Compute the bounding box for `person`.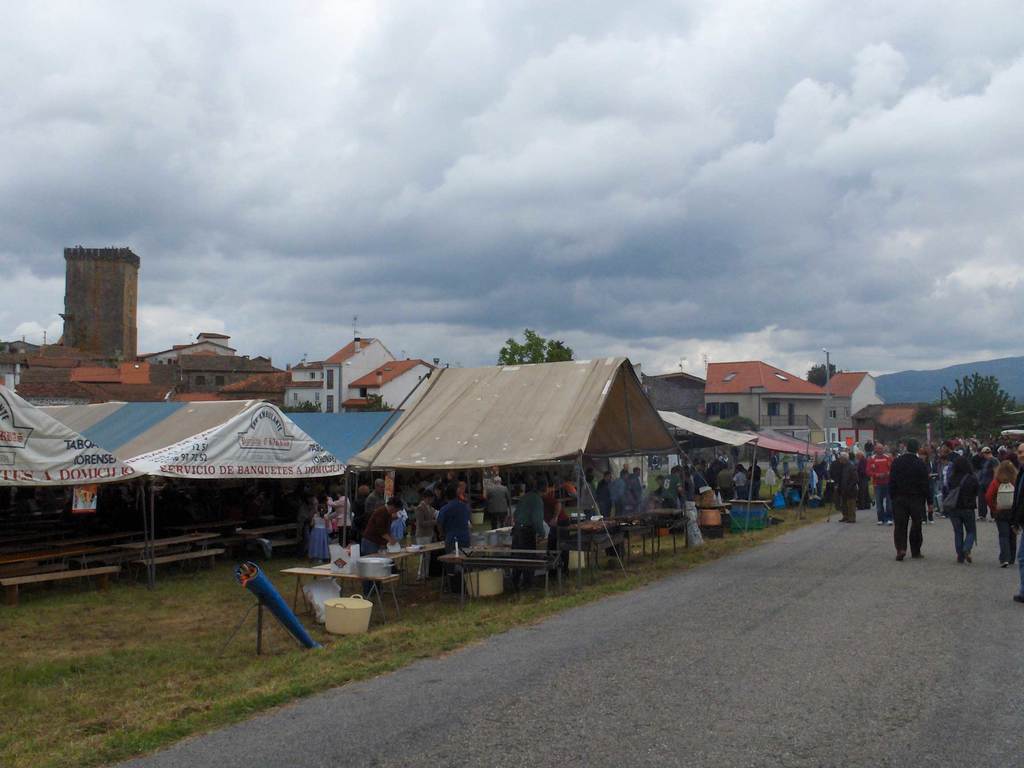
box(552, 502, 572, 544).
